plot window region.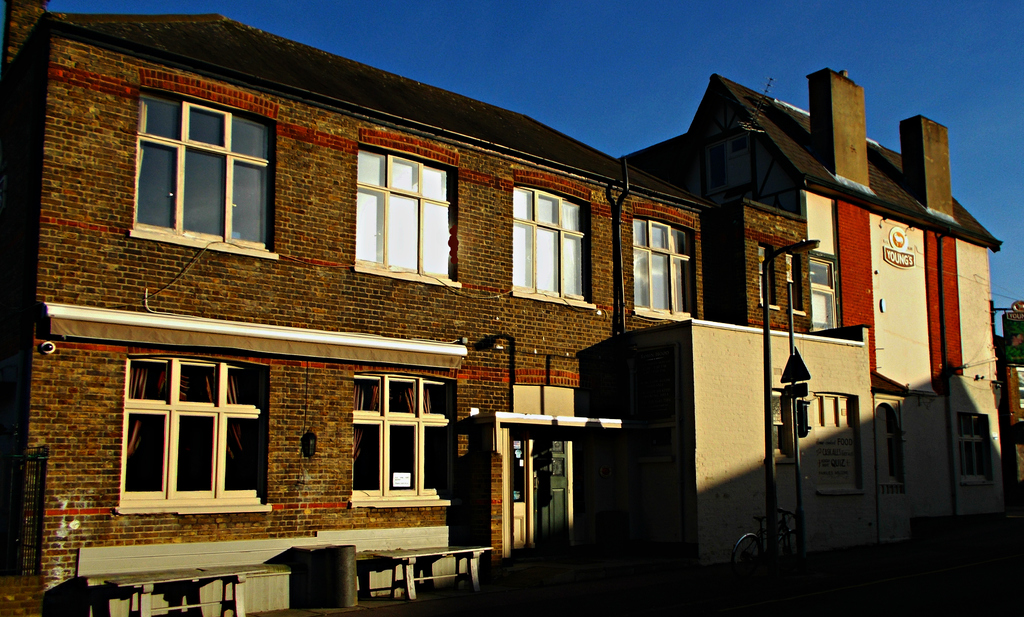
Plotted at region(355, 376, 451, 509).
